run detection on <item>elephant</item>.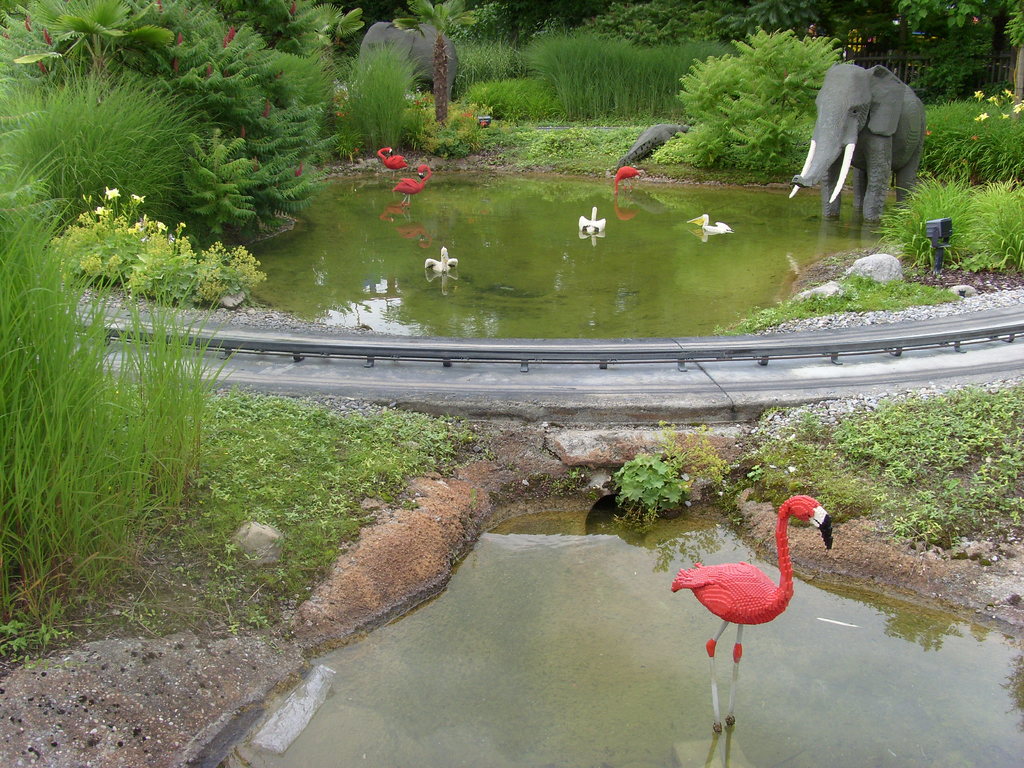
Result: [left=346, top=17, right=457, bottom=100].
